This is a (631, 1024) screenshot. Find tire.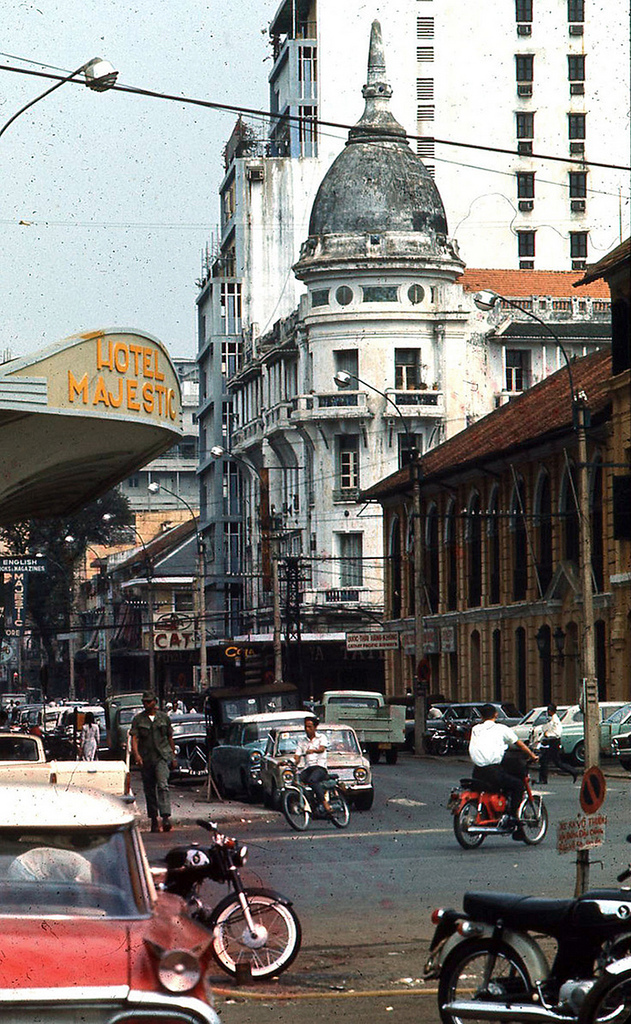
Bounding box: 282/785/308/831.
